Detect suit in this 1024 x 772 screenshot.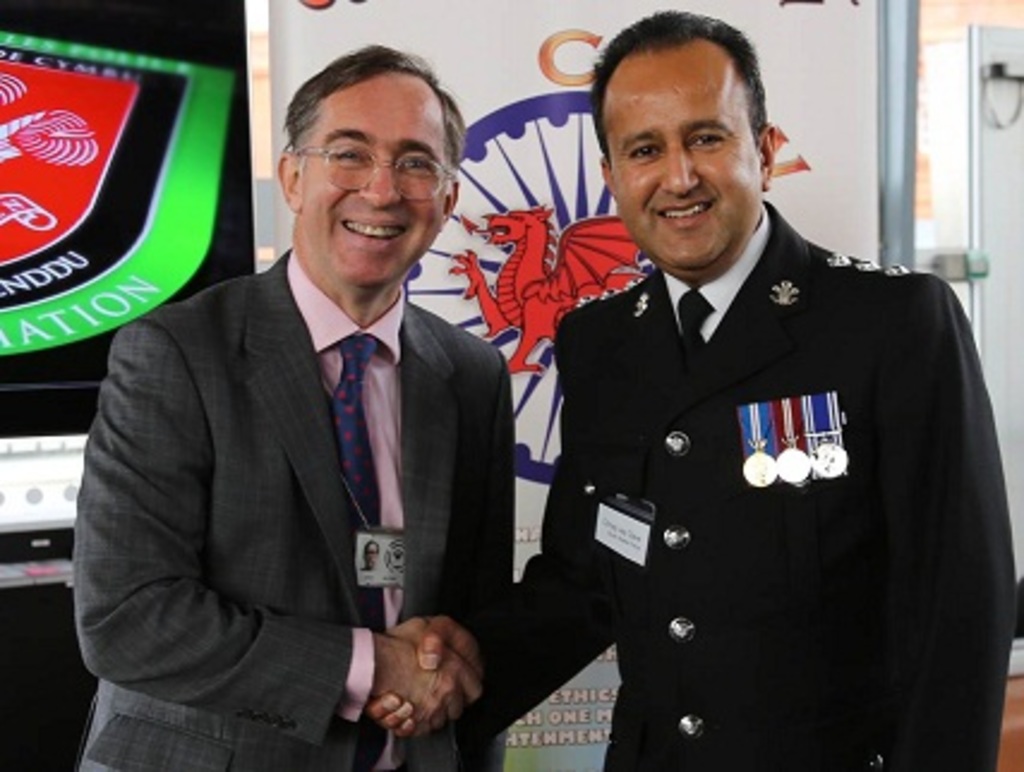
Detection: (x1=70, y1=247, x2=518, y2=770).
